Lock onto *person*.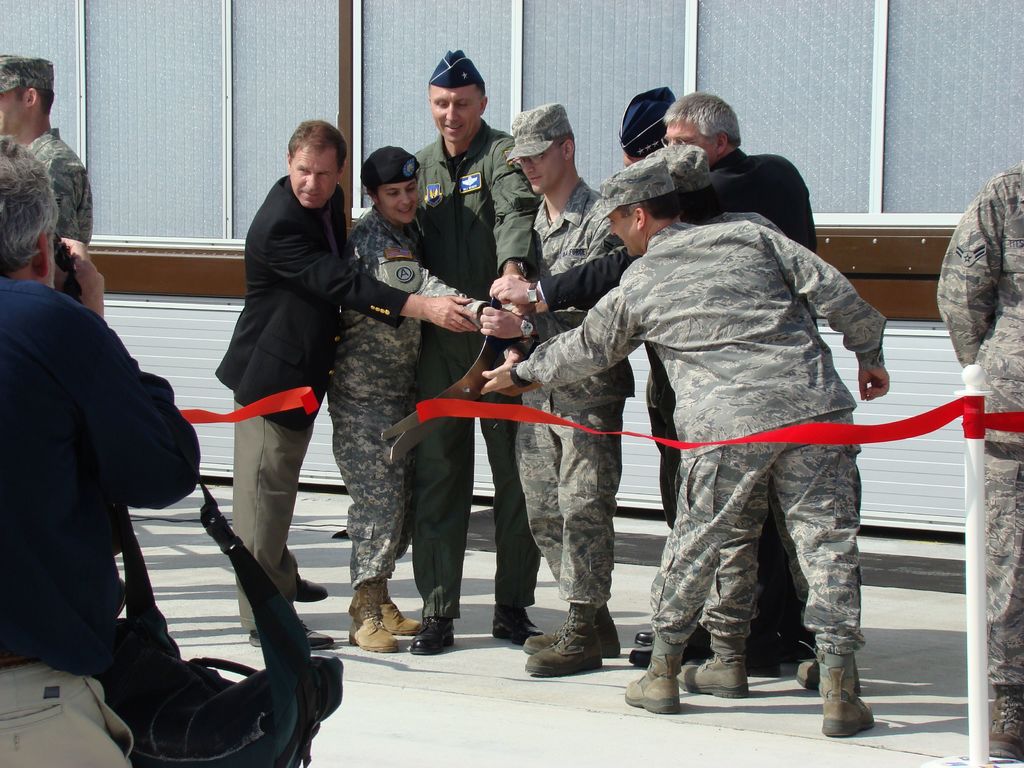
Locked: [658, 94, 818, 676].
